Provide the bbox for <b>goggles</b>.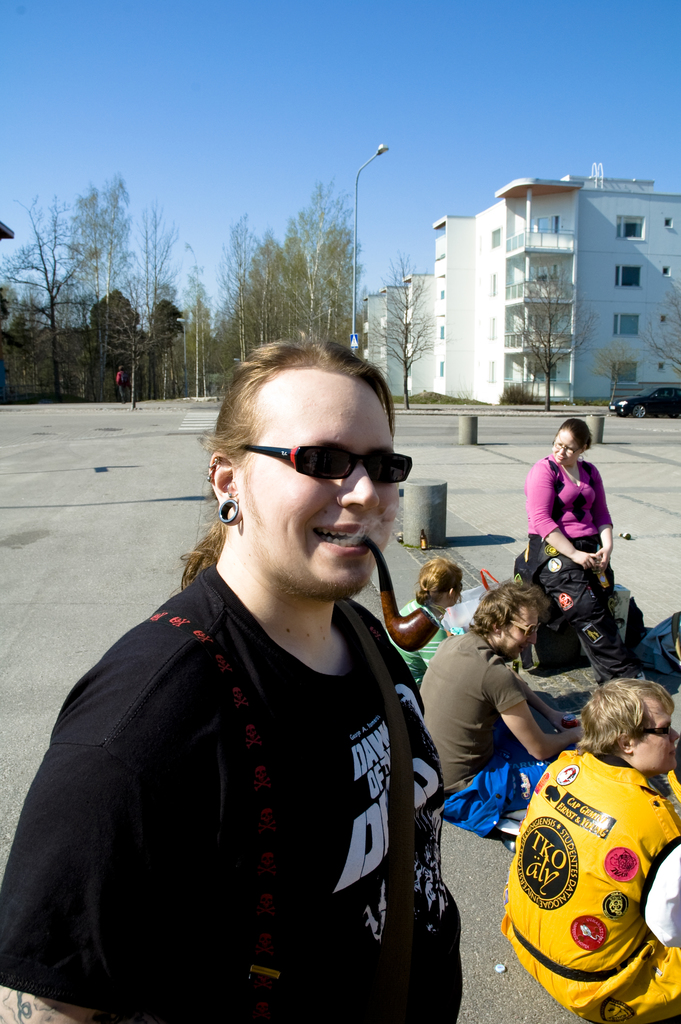
[left=511, top=620, right=543, bottom=638].
